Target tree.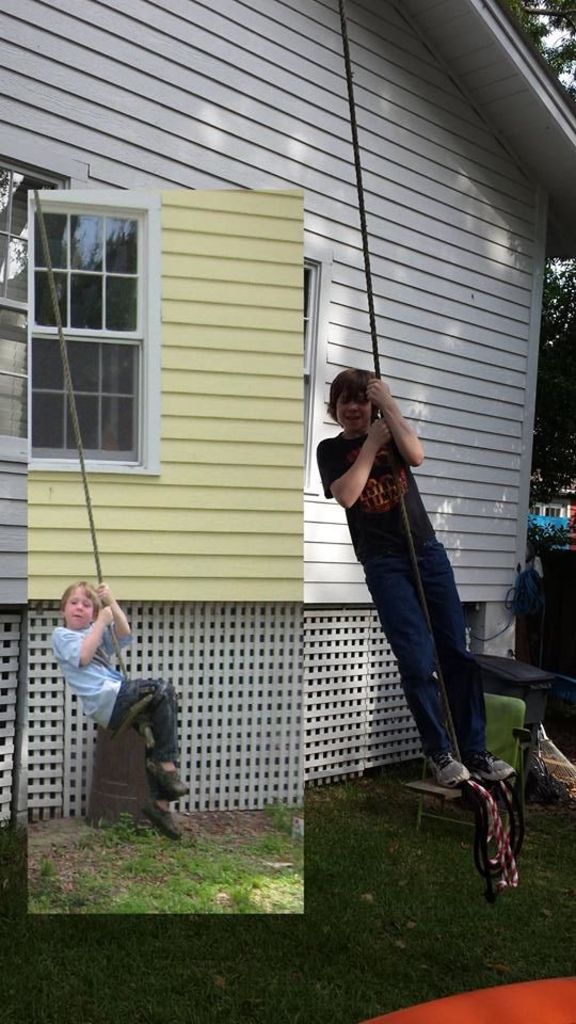
Target region: detection(502, 0, 575, 496).
